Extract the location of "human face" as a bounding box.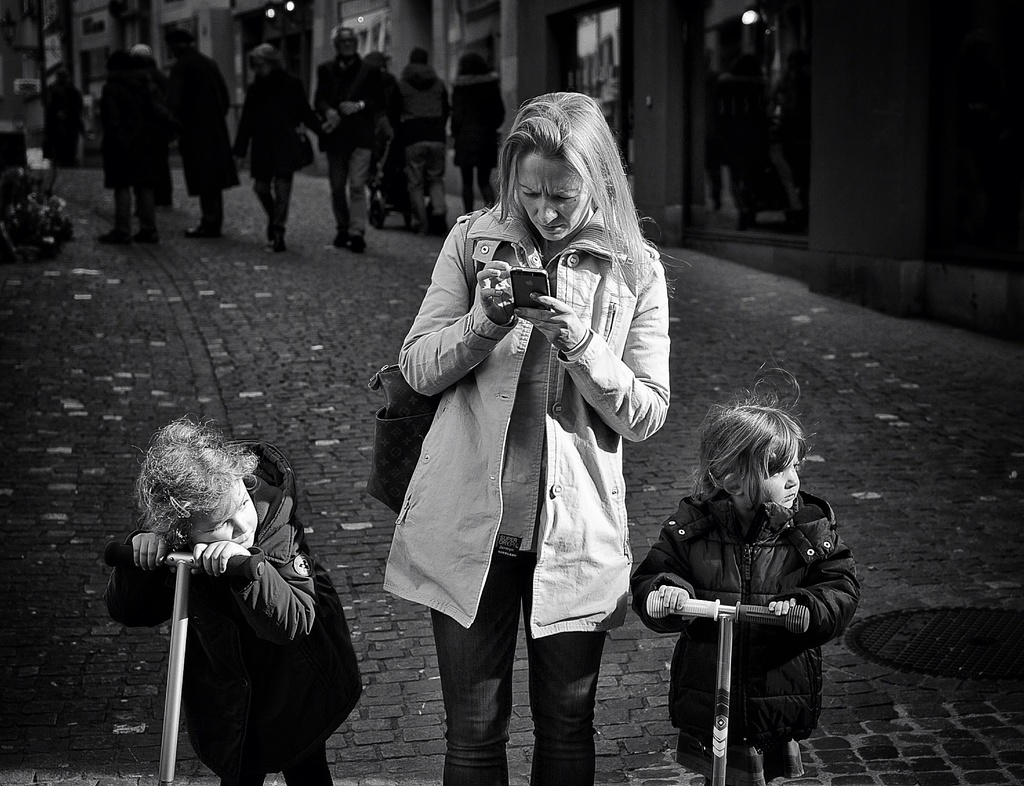
locate(513, 146, 593, 239).
